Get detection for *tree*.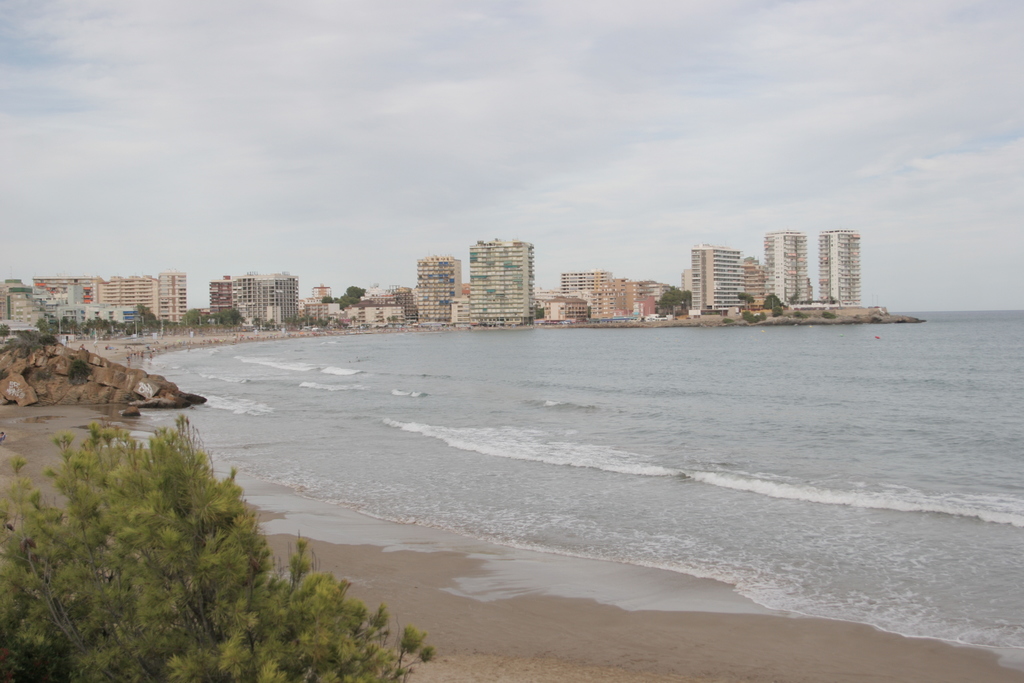
Detection: left=0, top=420, right=434, bottom=682.
